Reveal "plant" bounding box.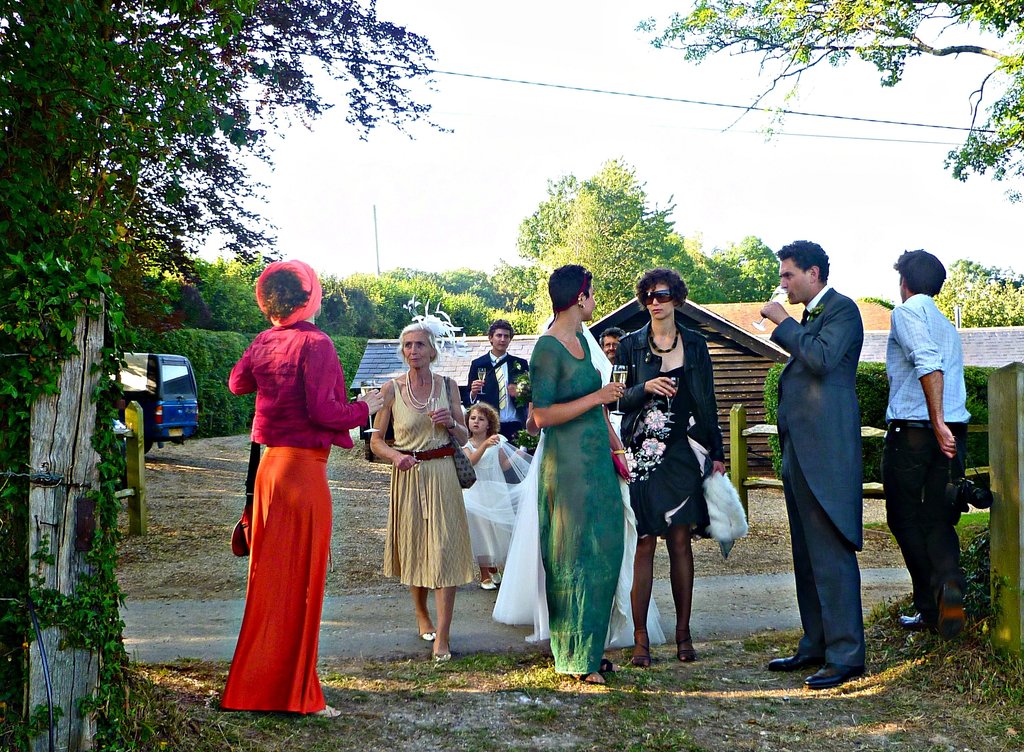
Revealed: [511,699,557,720].
